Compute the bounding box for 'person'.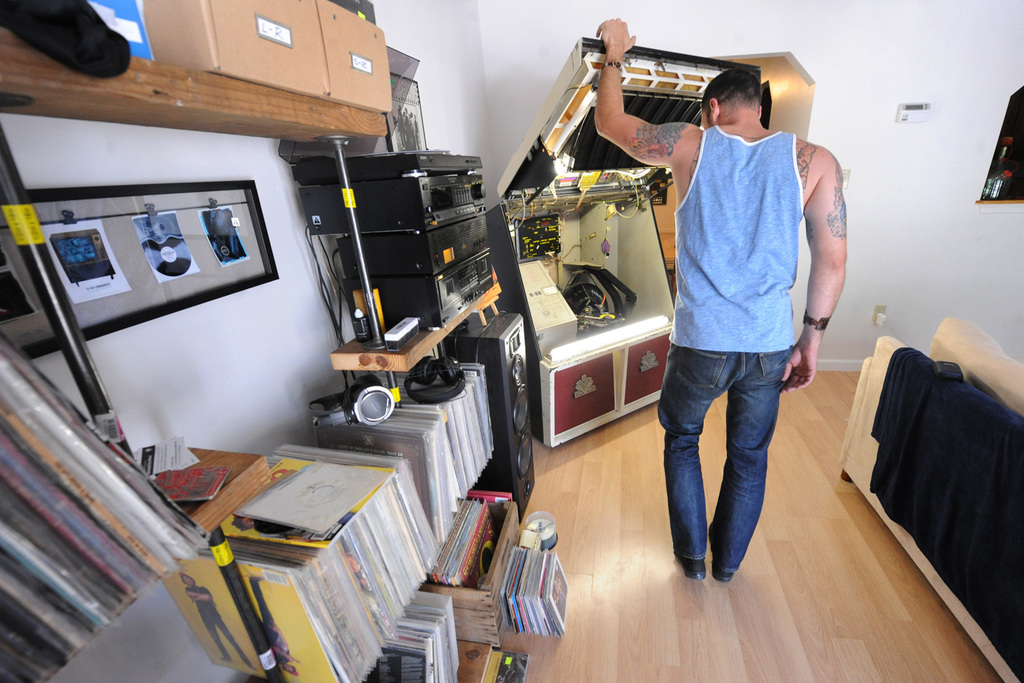
<bbox>609, 32, 829, 554</bbox>.
